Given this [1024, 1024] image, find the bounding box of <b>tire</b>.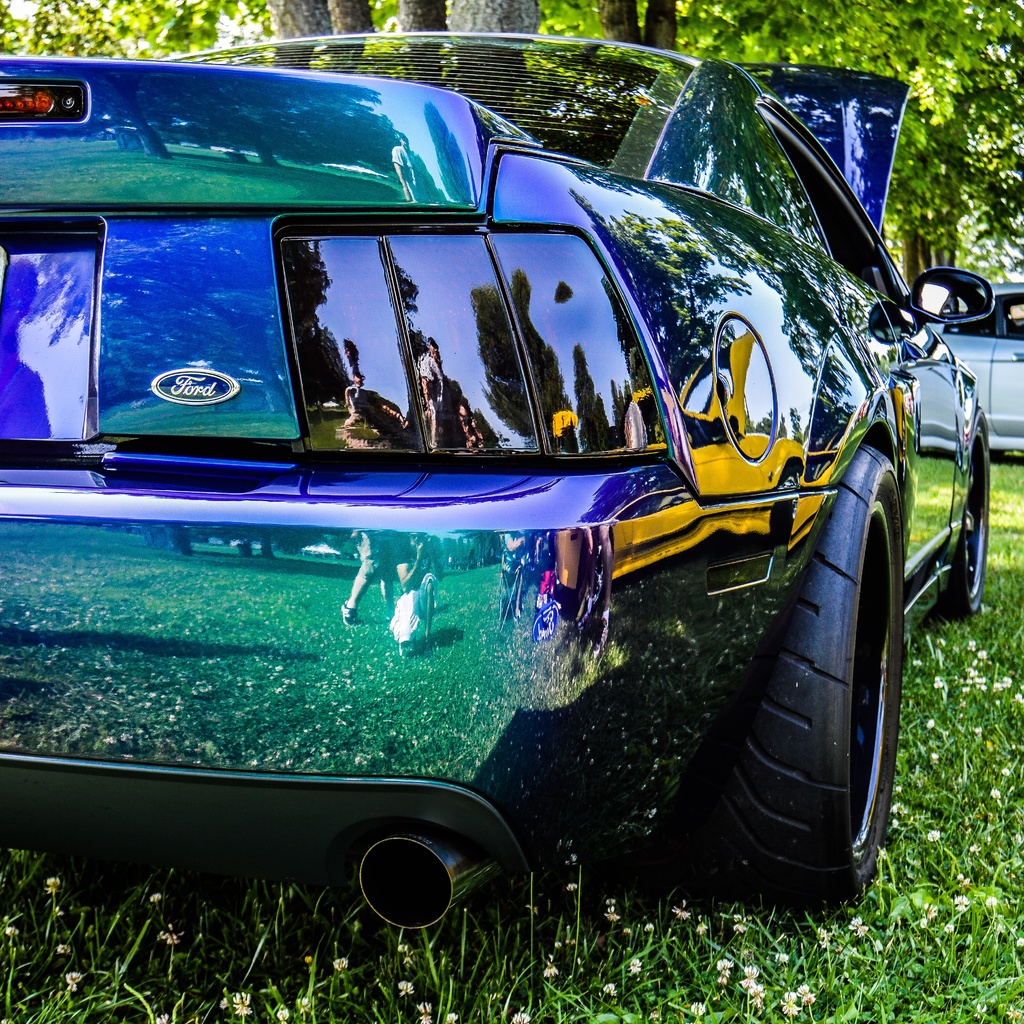
929/436/994/638.
